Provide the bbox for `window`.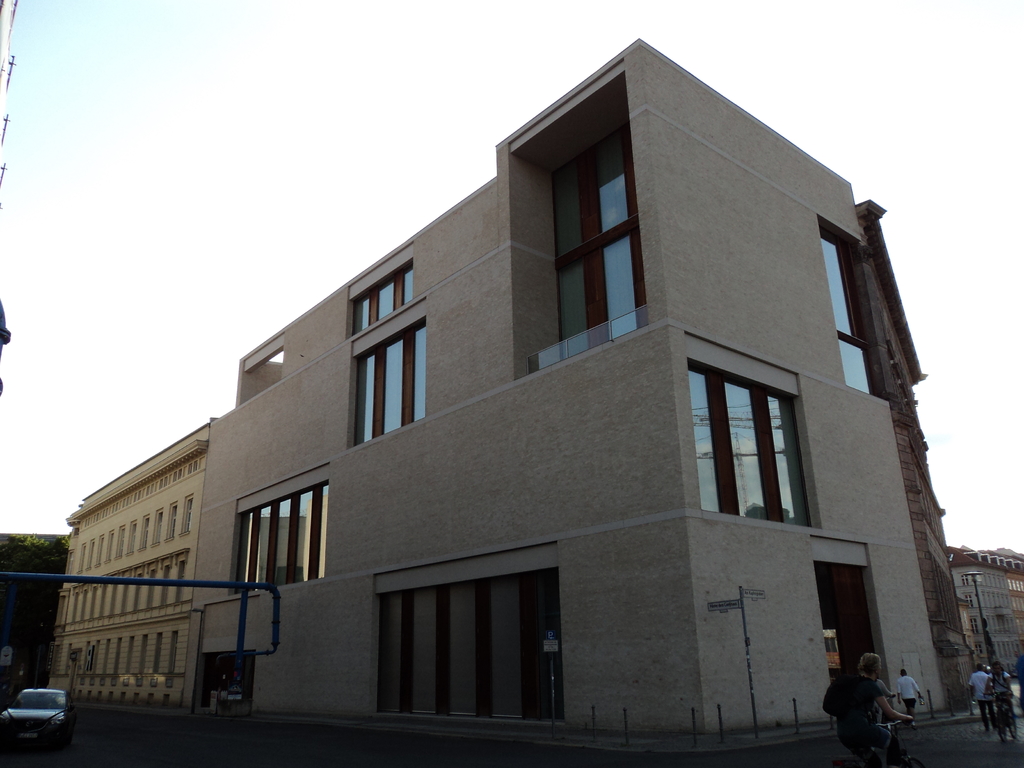
{"x1": 99, "y1": 645, "x2": 106, "y2": 685}.
